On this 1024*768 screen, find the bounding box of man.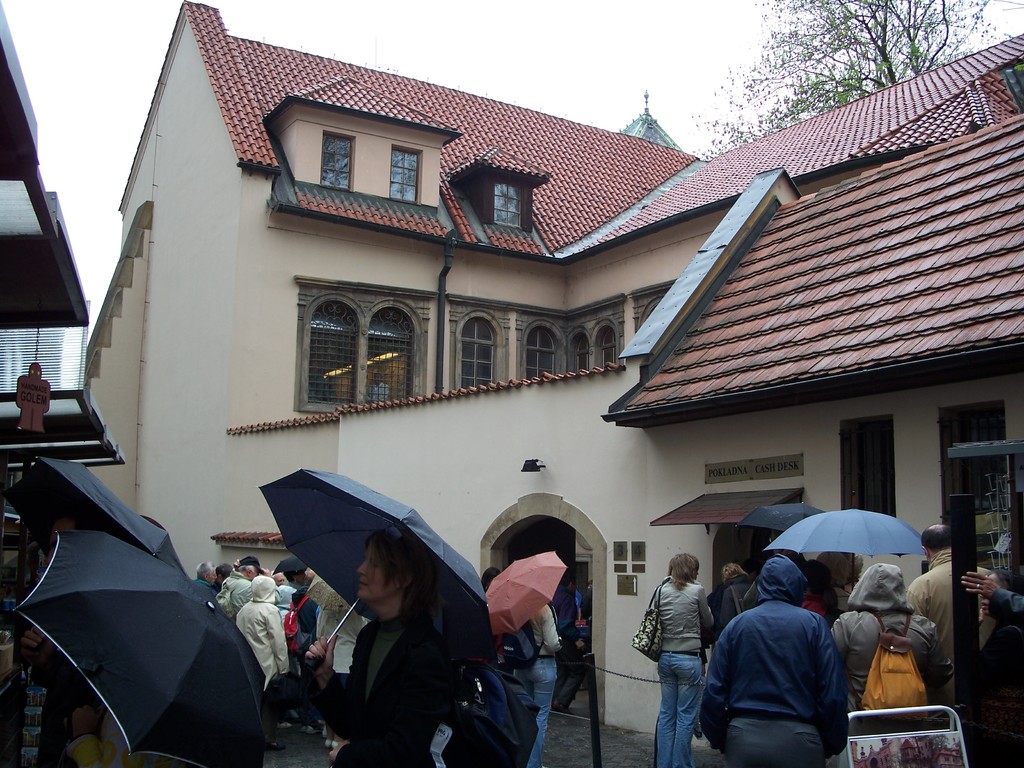
Bounding box: {"left": 956, "top": 576, "right": 1023, "bottom": 625}.
